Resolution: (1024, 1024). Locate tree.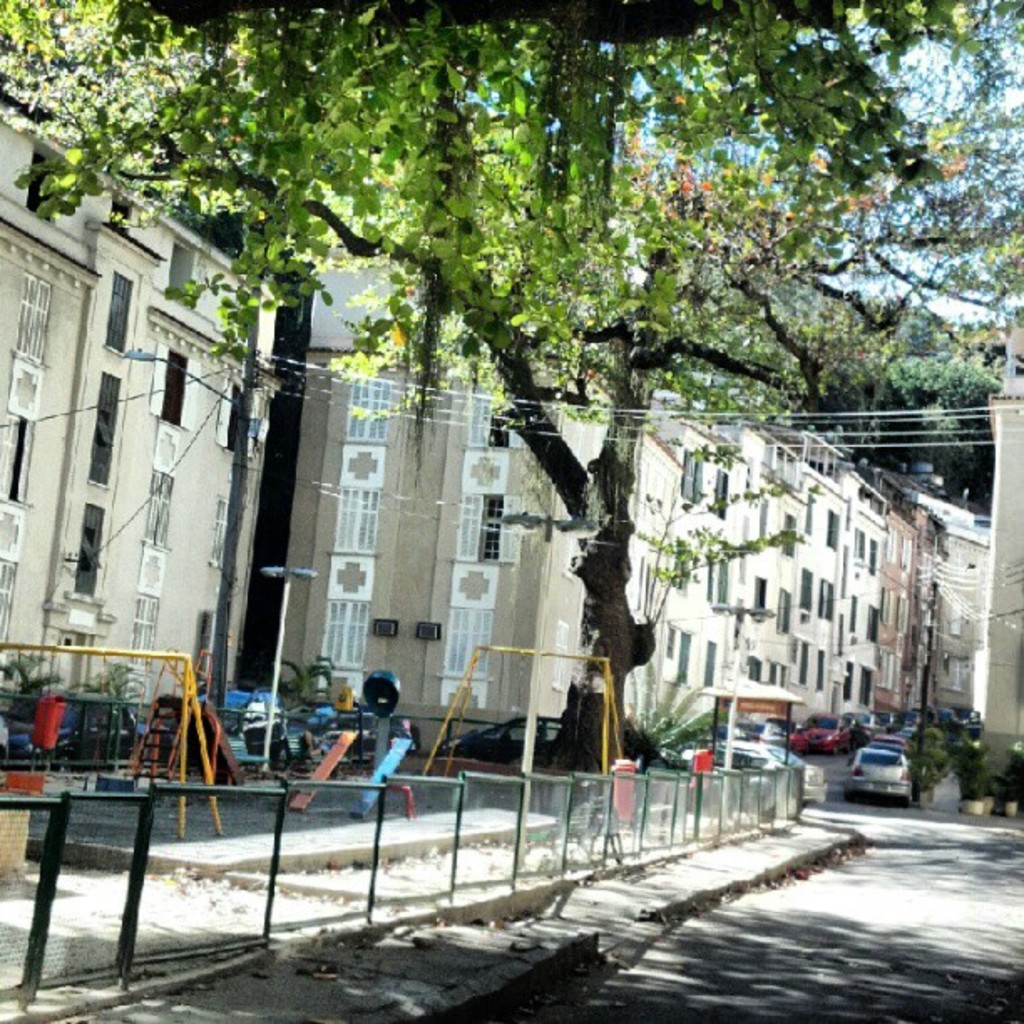
locate(656, 286, 982, 460).
